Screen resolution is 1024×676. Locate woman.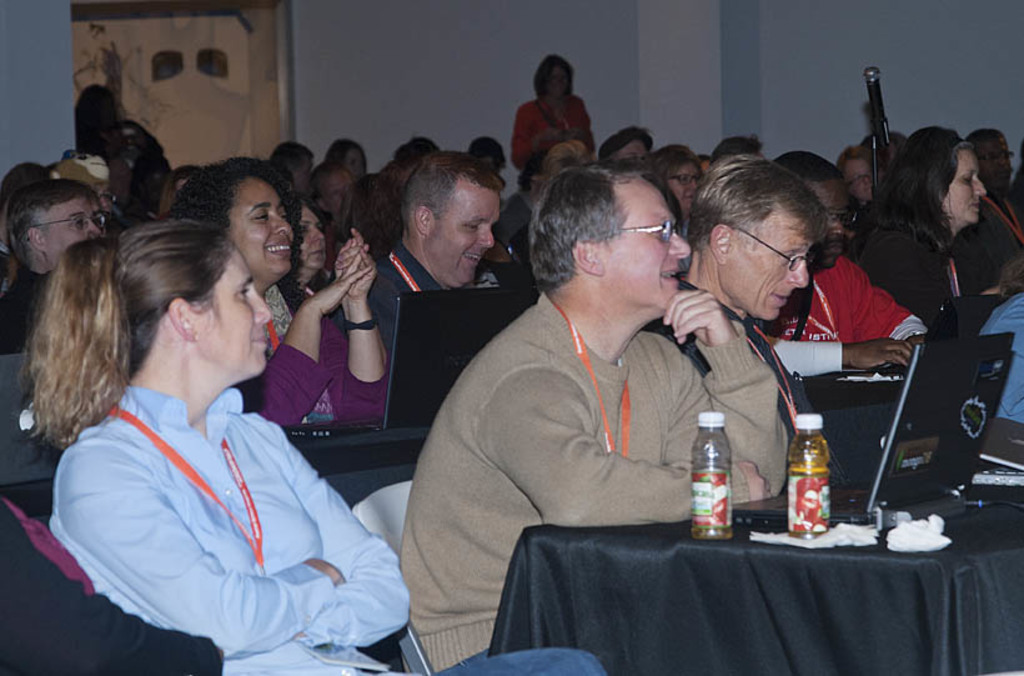
(x1=643, y1=144, x2=703, y2=286).
